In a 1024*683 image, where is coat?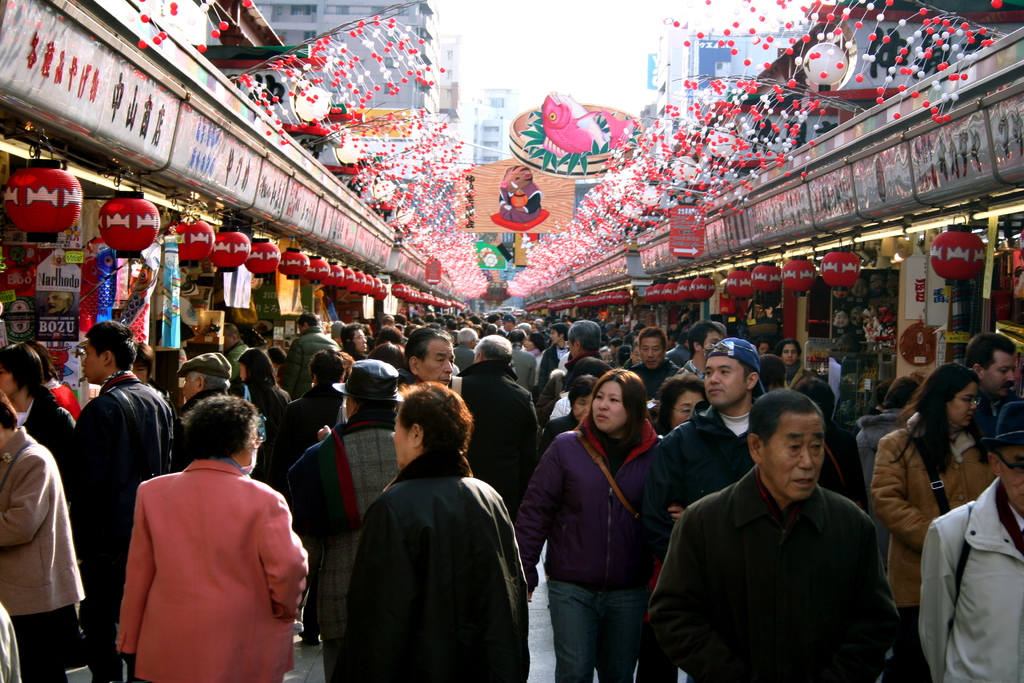
l=915, t=493, r=1023, b=682.
